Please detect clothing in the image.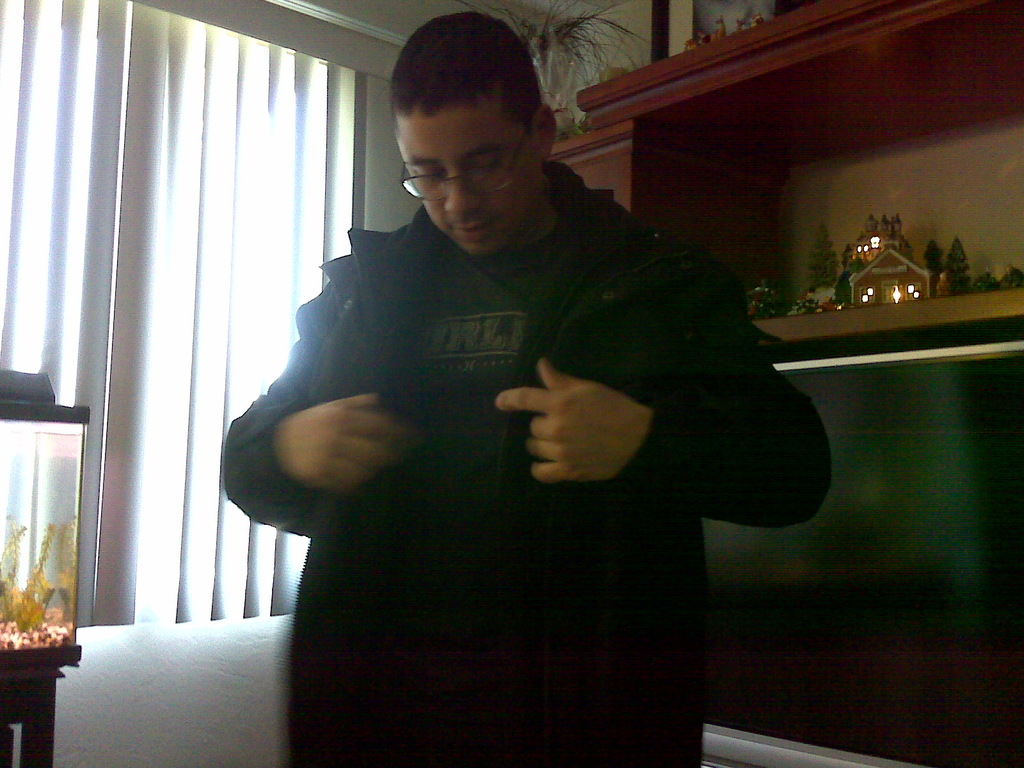
rect(212, 50, 795, 748).
